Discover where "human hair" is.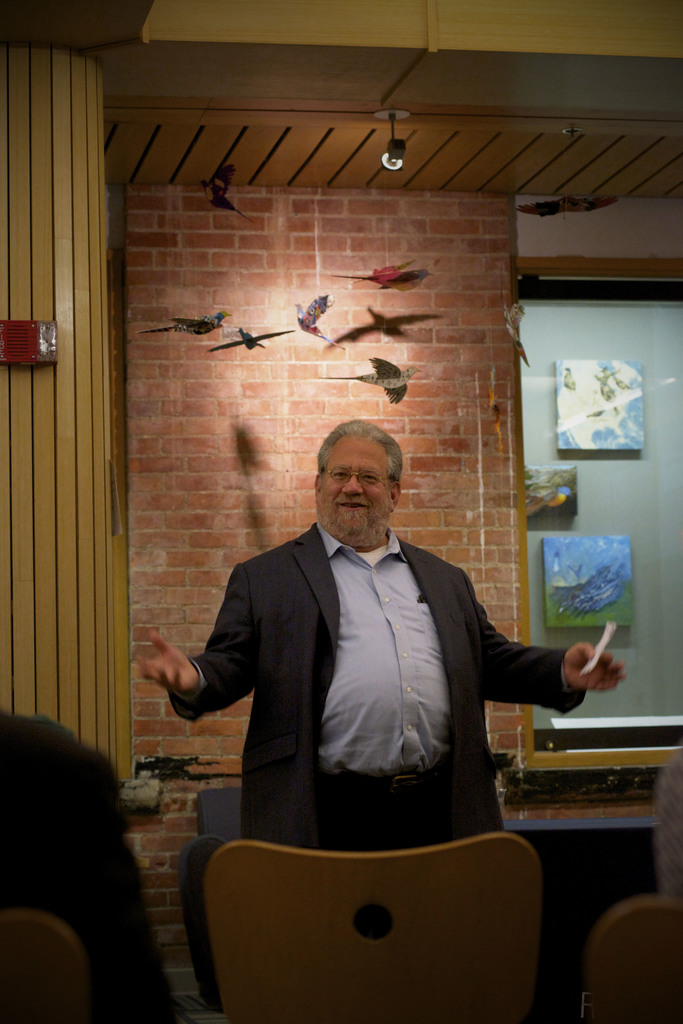
Discovered at [x1=314, y1=417, x2=405, y2=491].
